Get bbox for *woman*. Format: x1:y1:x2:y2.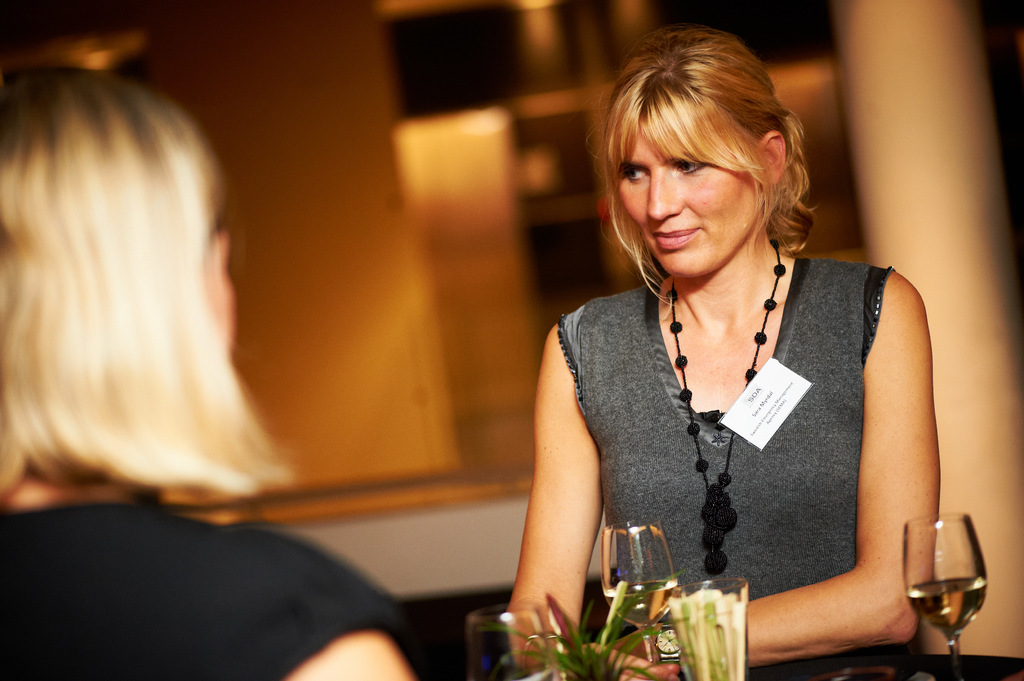
501:33:947:680.
